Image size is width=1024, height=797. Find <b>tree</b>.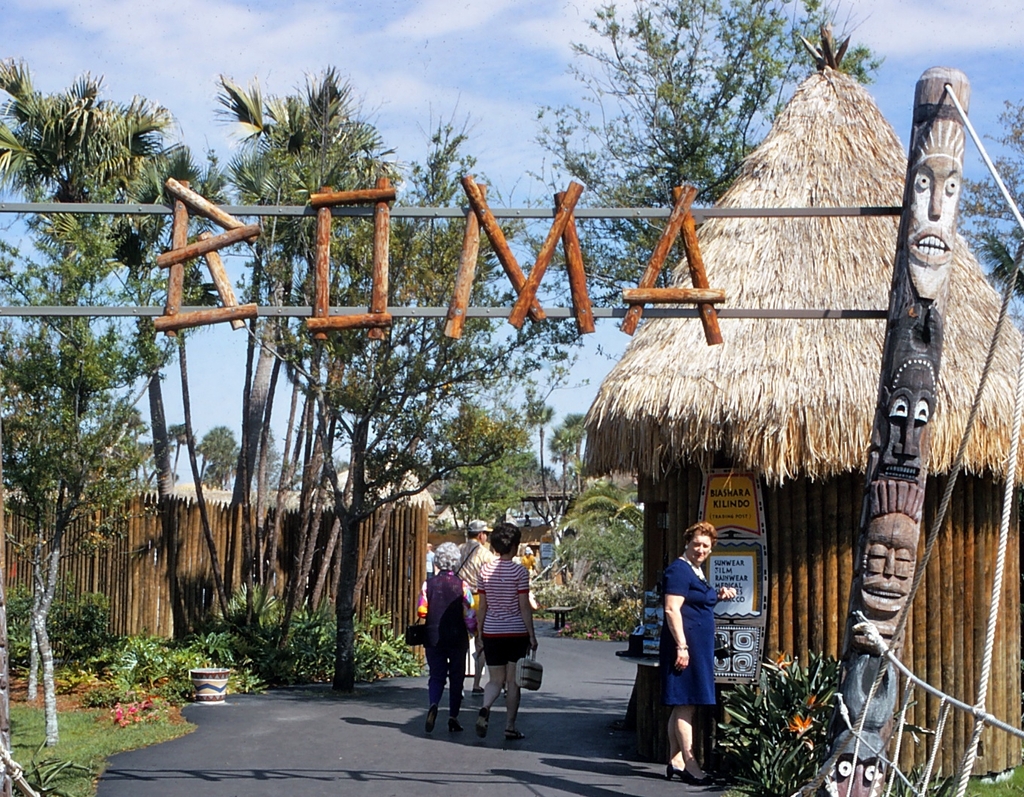
258,450,294,491.
